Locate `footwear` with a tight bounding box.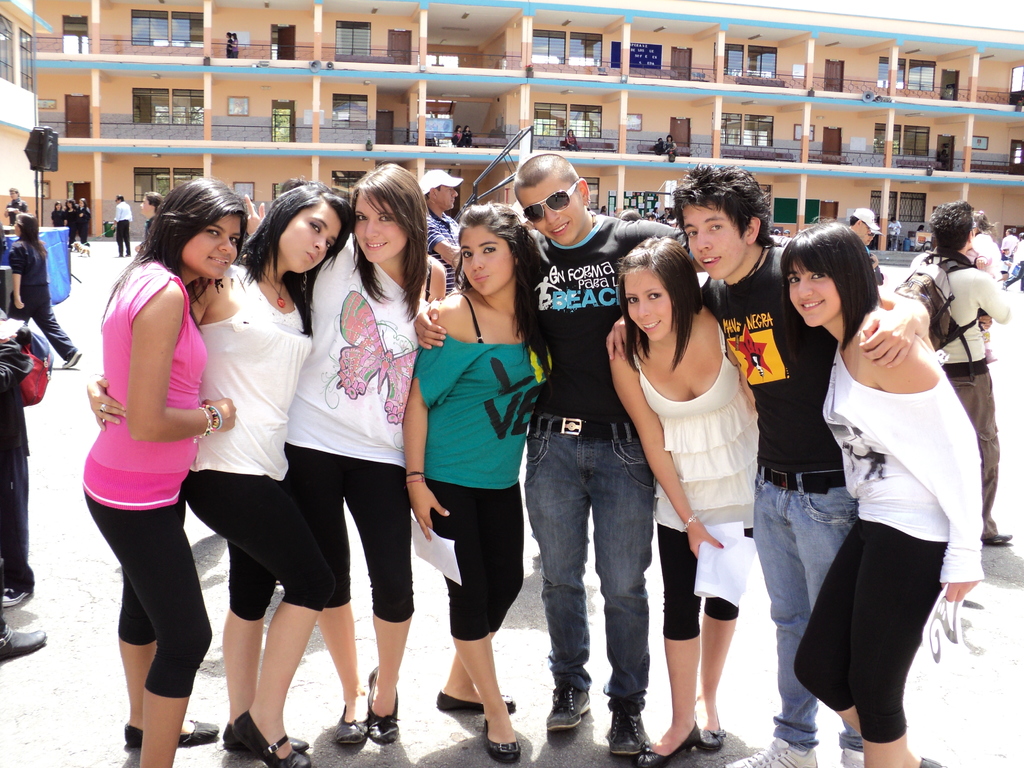
bbox=(483, 717, 520, 762).
